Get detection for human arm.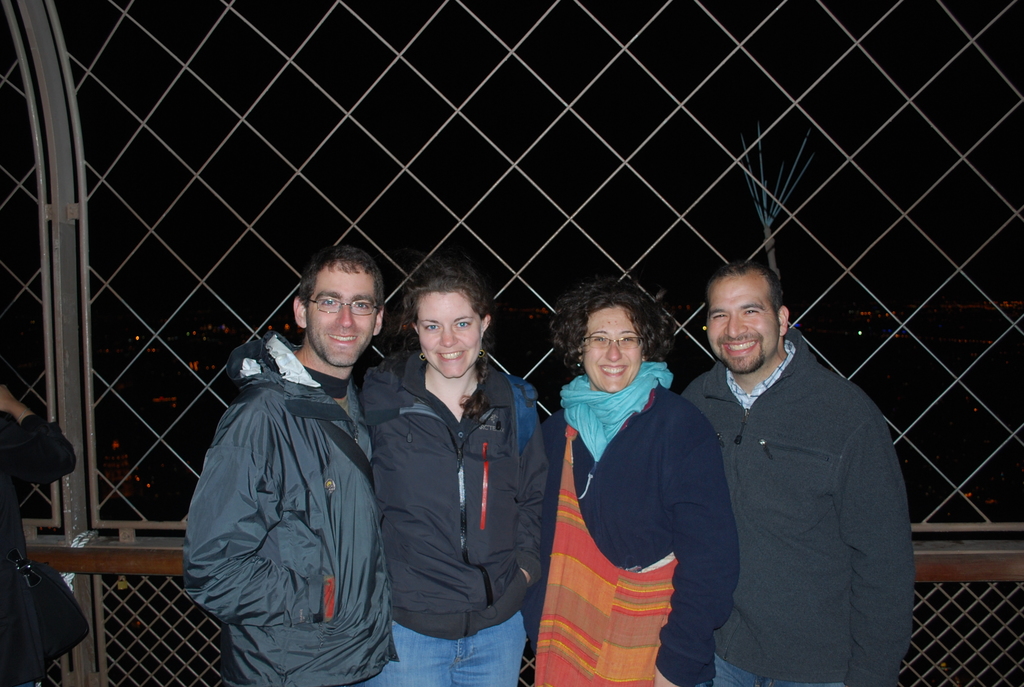
Detection: rect(0, 380, 81, 485).
